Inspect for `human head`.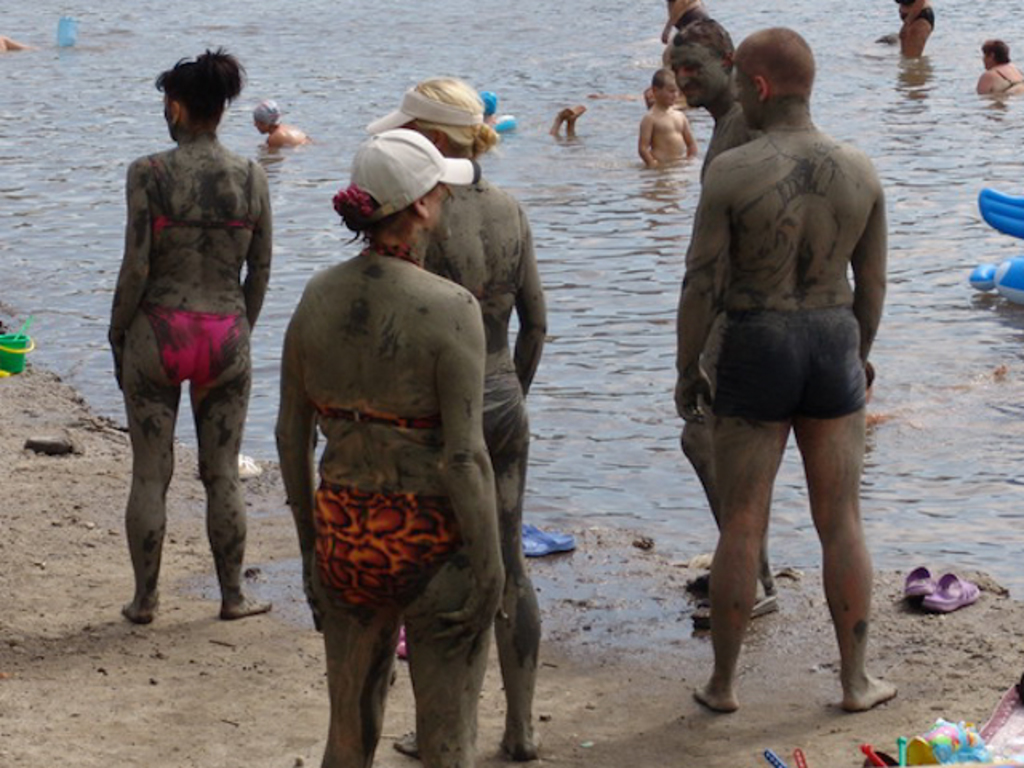
Inspection: (648,69,678,104).
